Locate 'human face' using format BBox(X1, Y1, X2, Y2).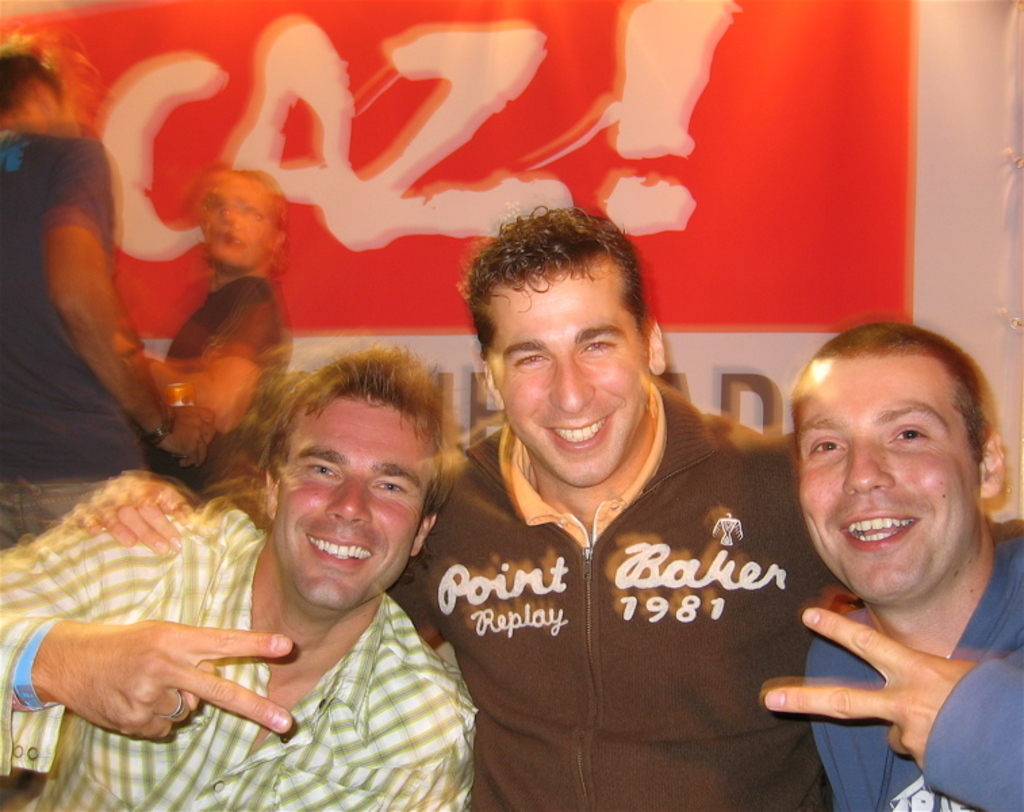
BBox(490, 269, 647, 490).
